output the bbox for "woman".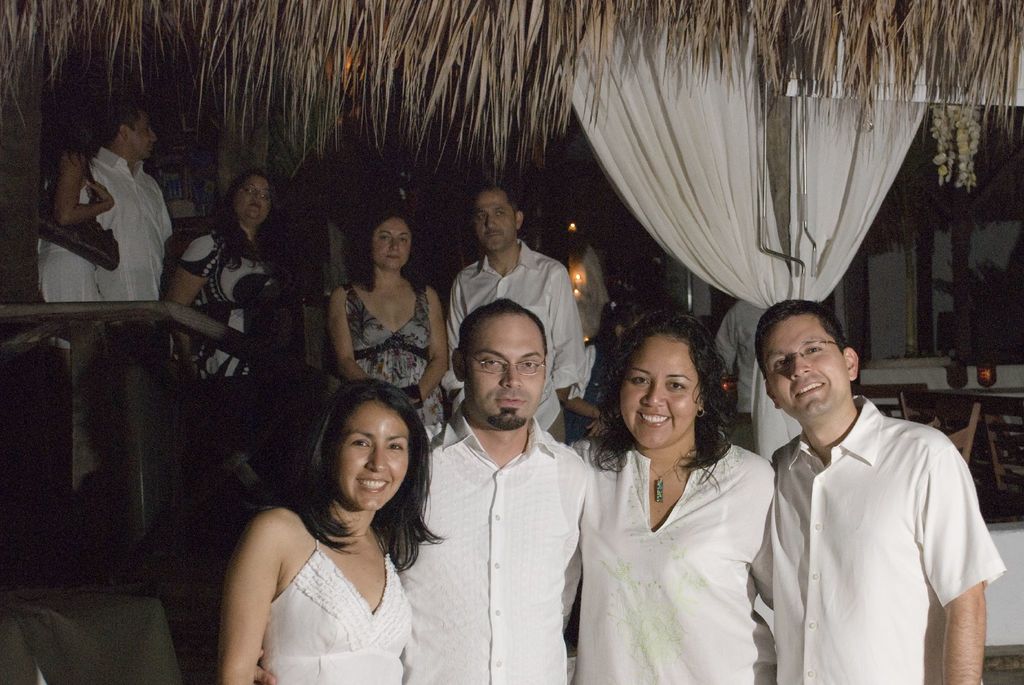
x1=216, y1=371, x2=442, y2=684.
